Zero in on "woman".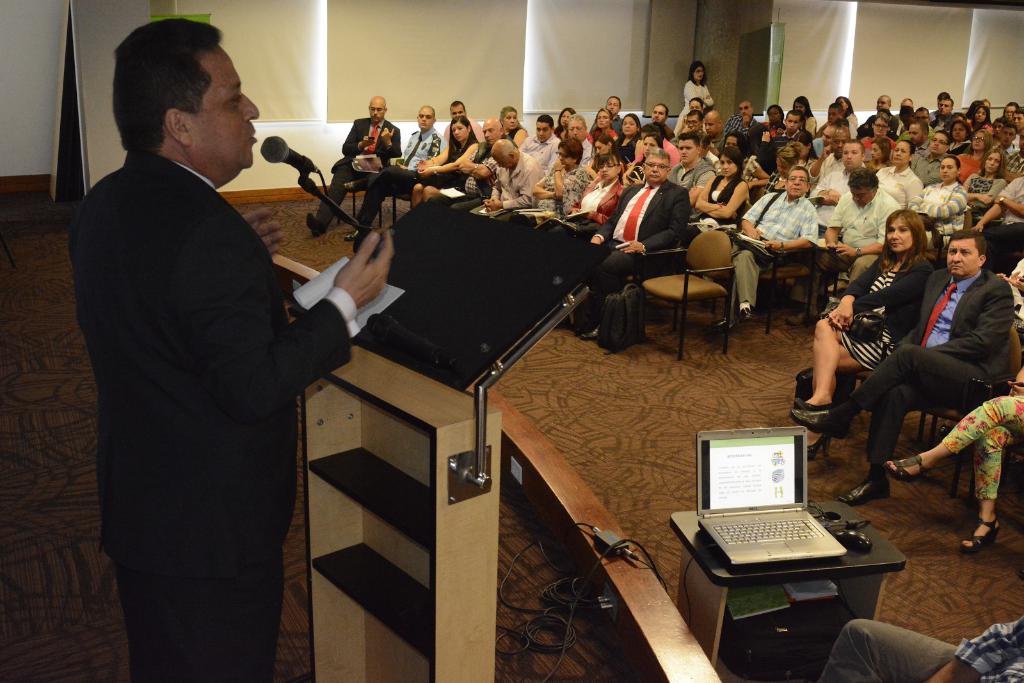
Zeroed in: Rect(796, 207, 933, 422).
